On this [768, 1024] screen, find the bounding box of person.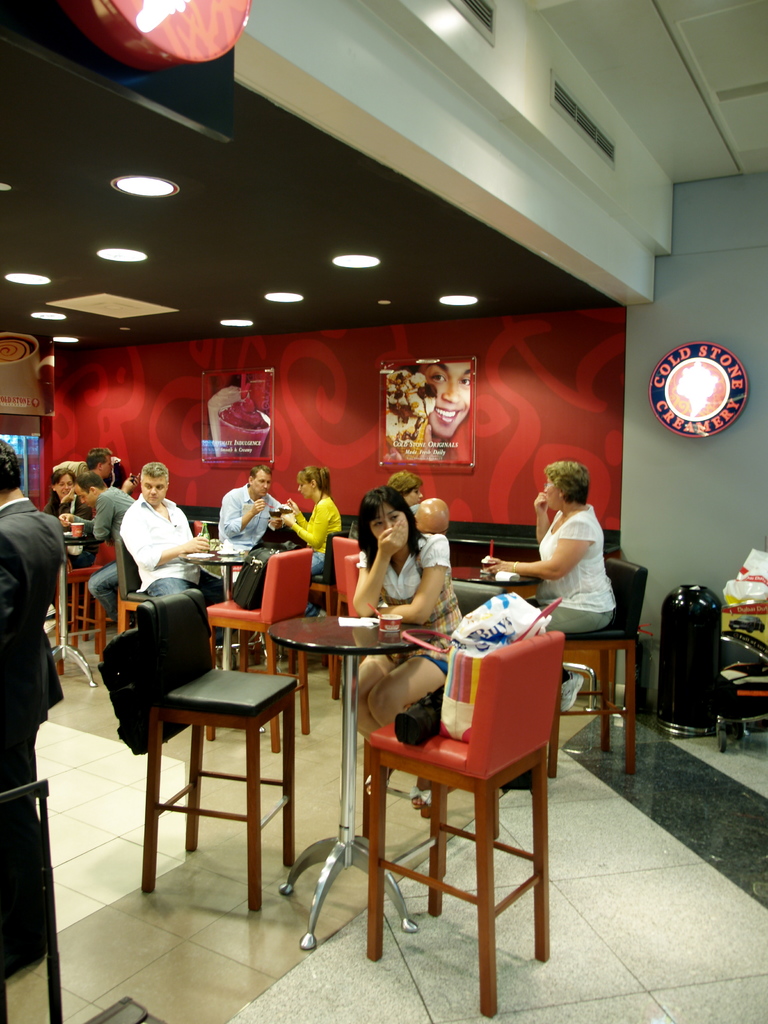
Bounding box: BBox(107, 449, 261, 627).
